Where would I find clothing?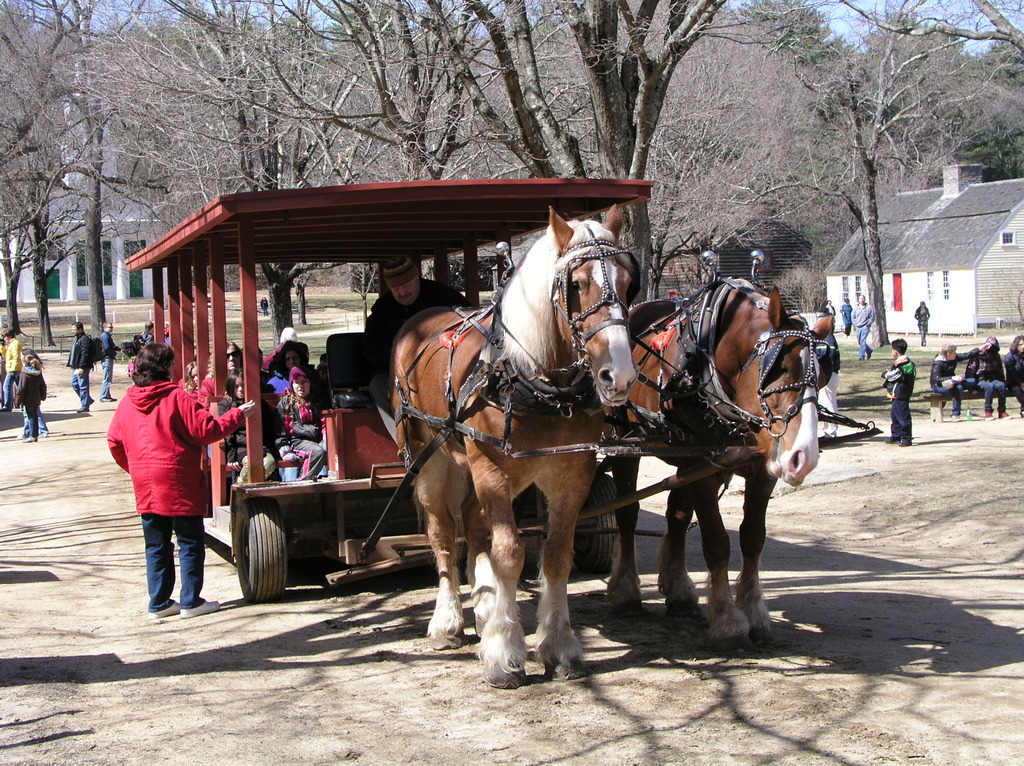
At box(881, 367, 908, 429).
